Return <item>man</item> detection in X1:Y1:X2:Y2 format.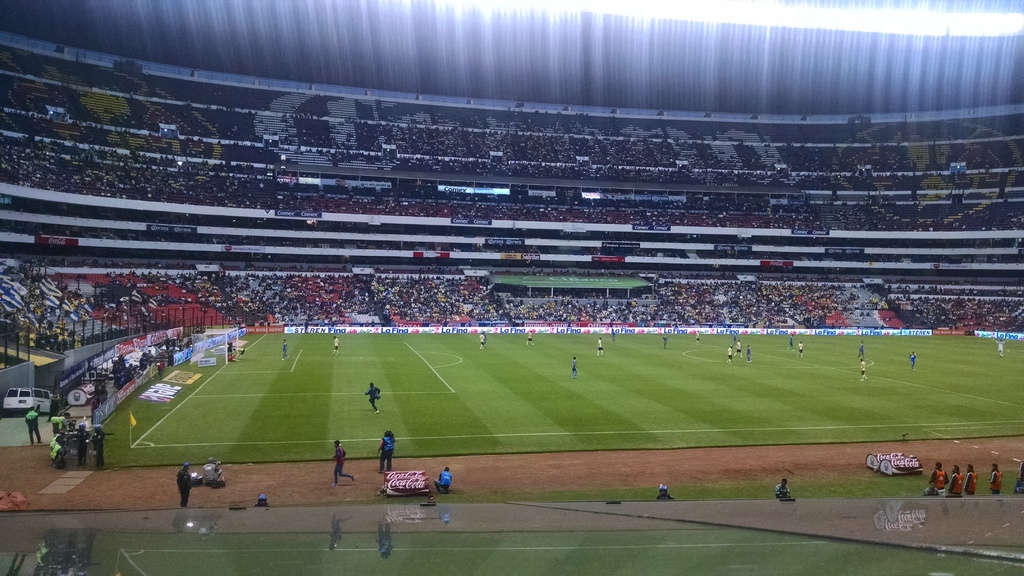
59:412:68:429.
